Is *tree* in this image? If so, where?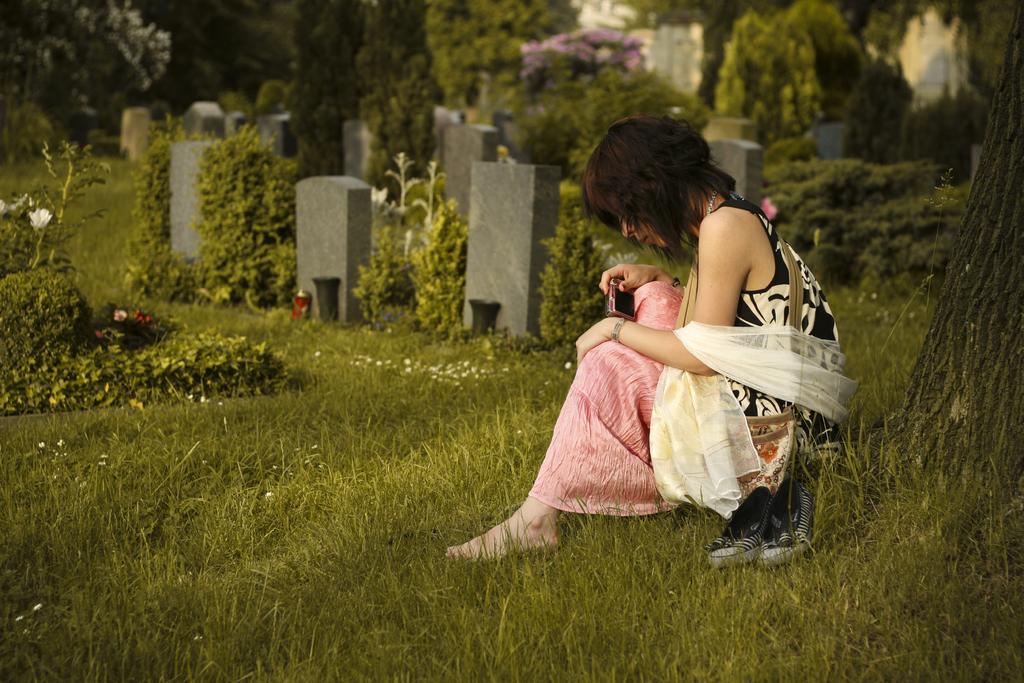
Yes, at {"left": 834, "top": 0, "right": 1023, "bottom": 510}.
